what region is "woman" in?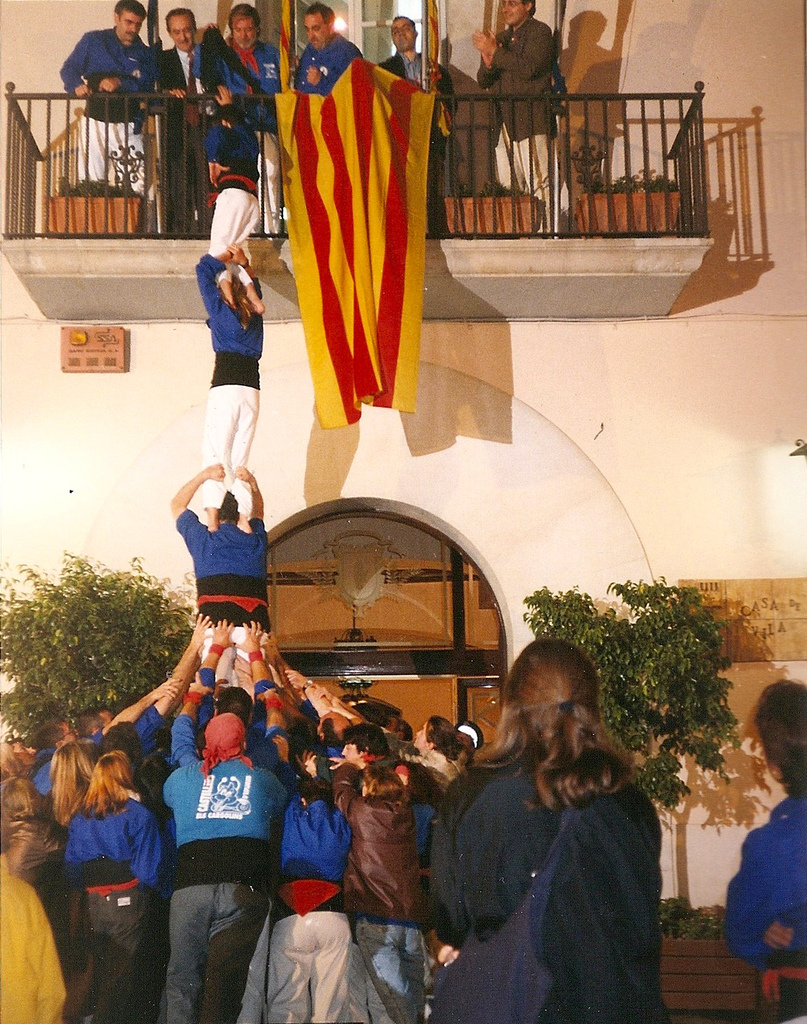
(65,758,165,1023).
